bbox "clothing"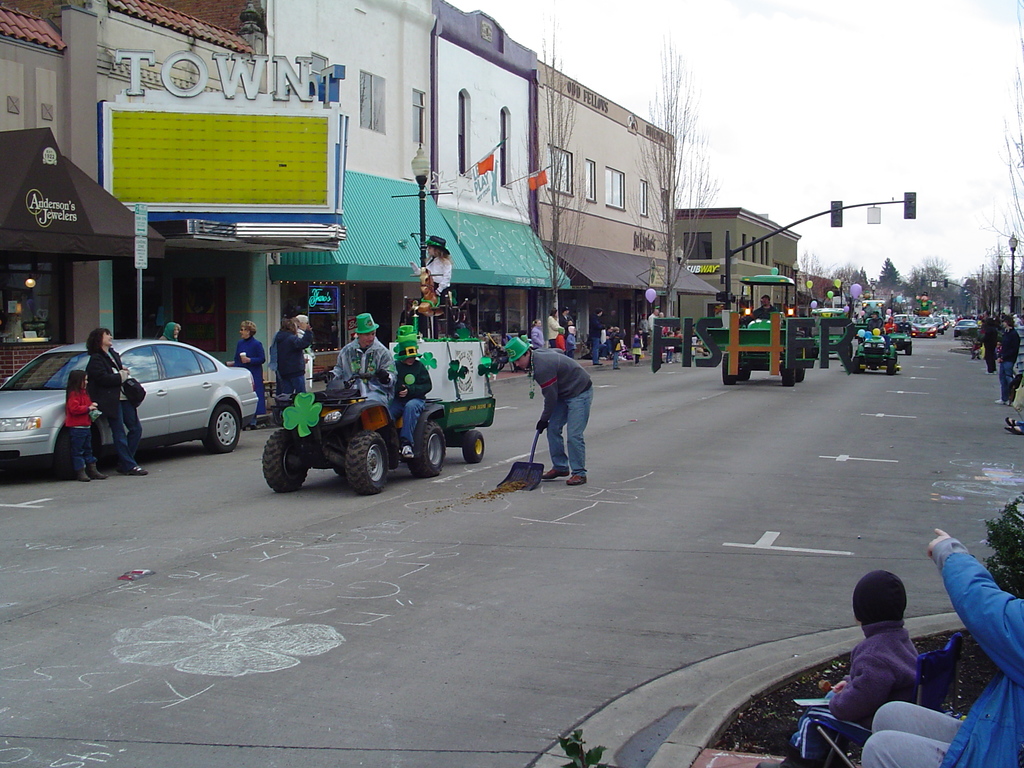
left=548, top=315, right=559, bottom=351
